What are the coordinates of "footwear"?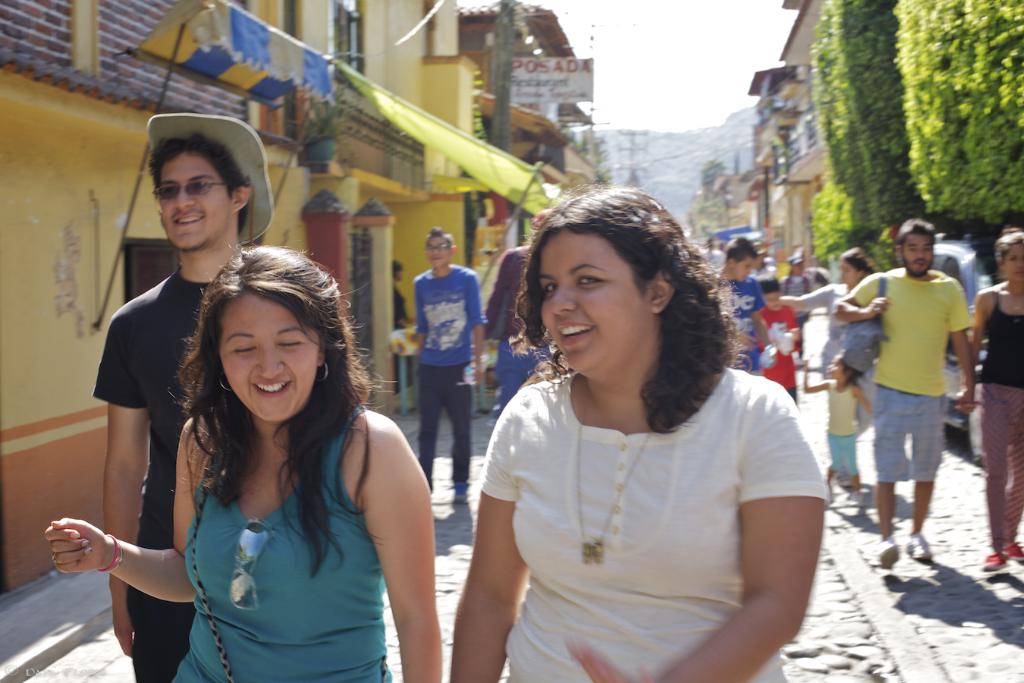
(873,540,900,568).
